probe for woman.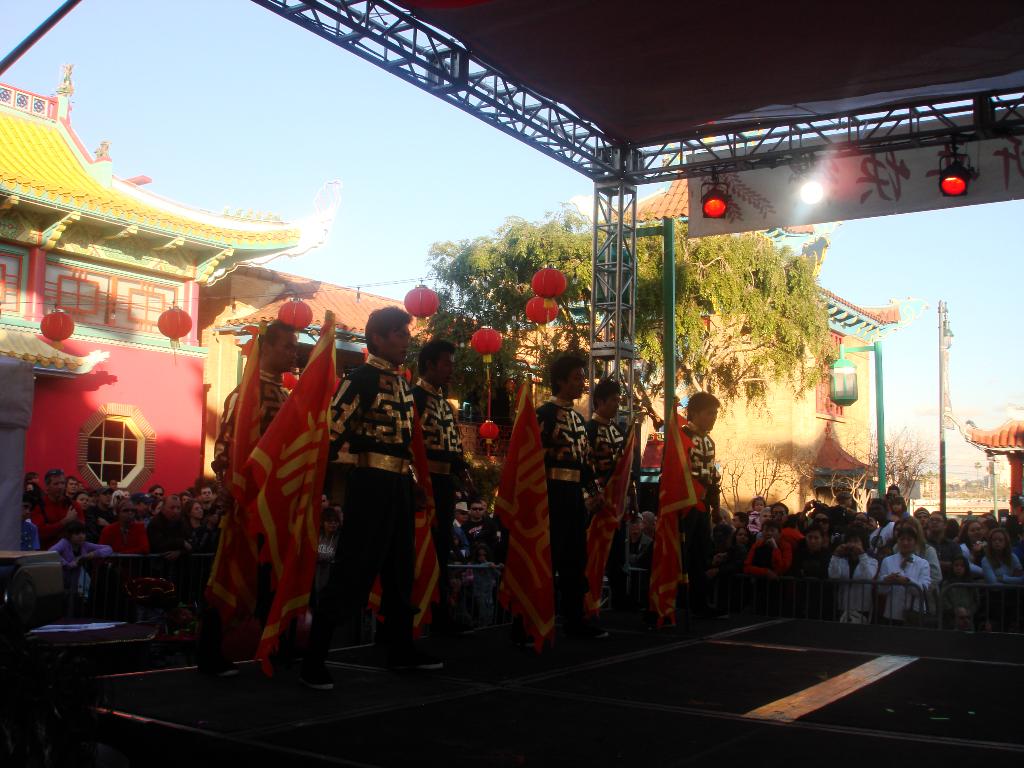
Probe result: {"left": 984, "top": 520, "right": 1004, "bottom": 534}.
